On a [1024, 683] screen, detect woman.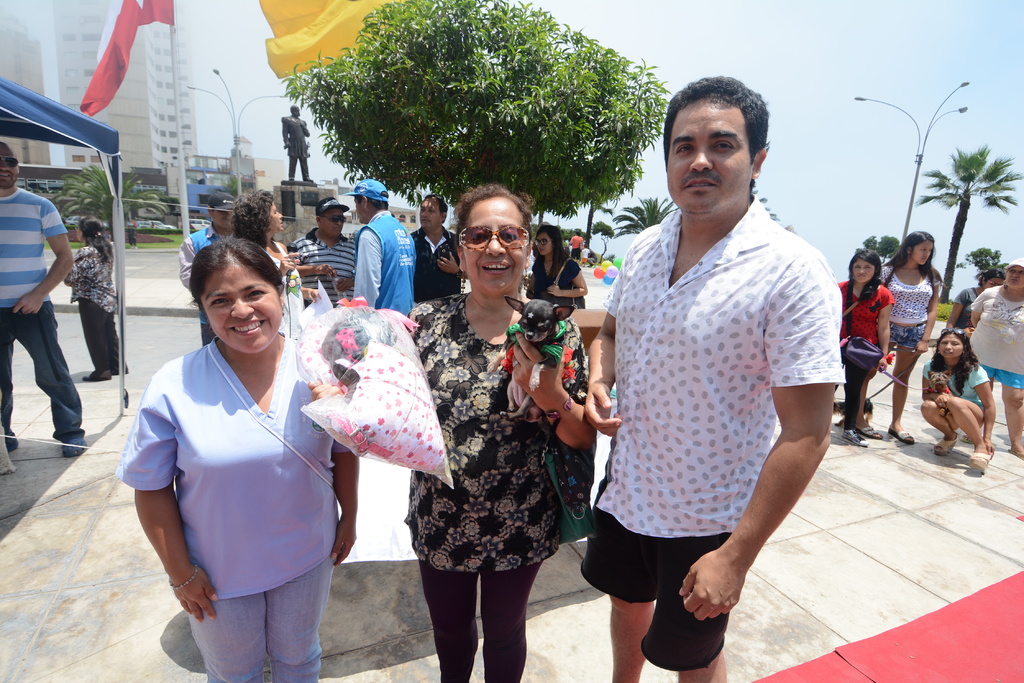
[left=943, top=266, right=1009, bottom=339].
